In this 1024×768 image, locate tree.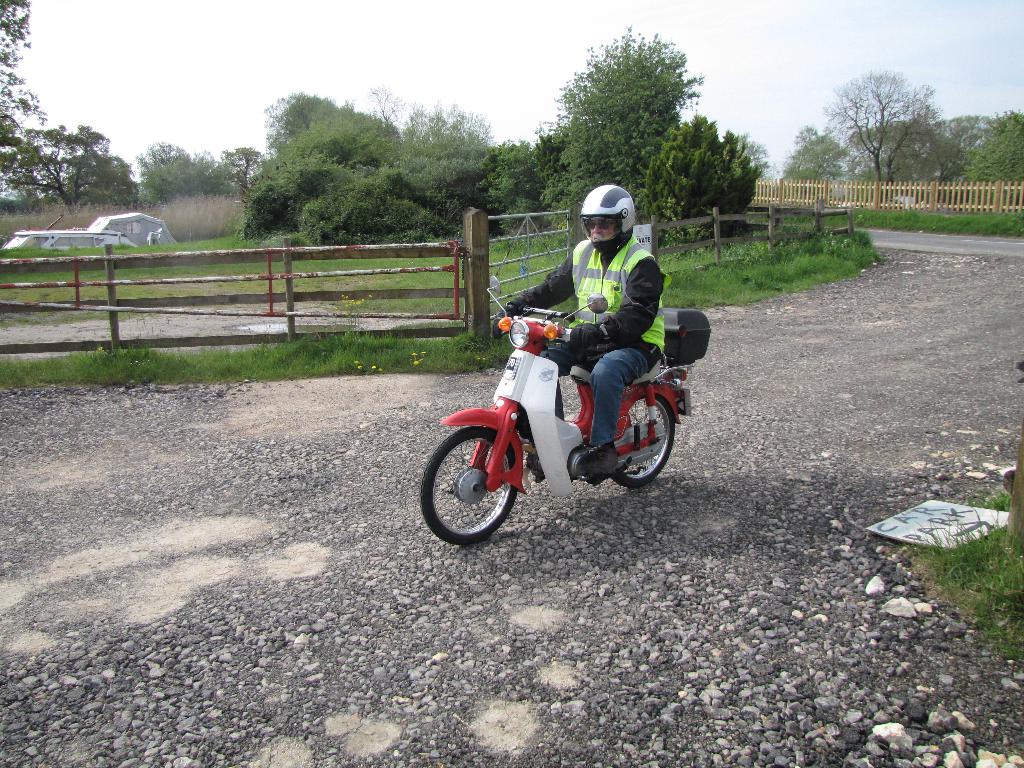
Bounding box: (0,0,49,133).
